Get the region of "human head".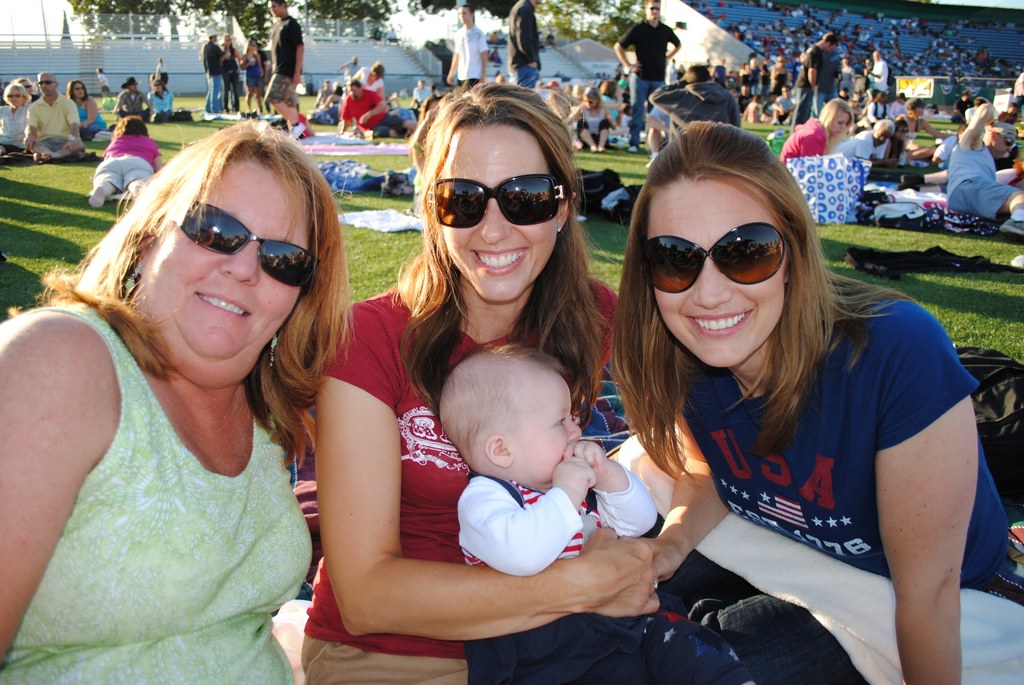
crop(333, 83, 342, 95).
